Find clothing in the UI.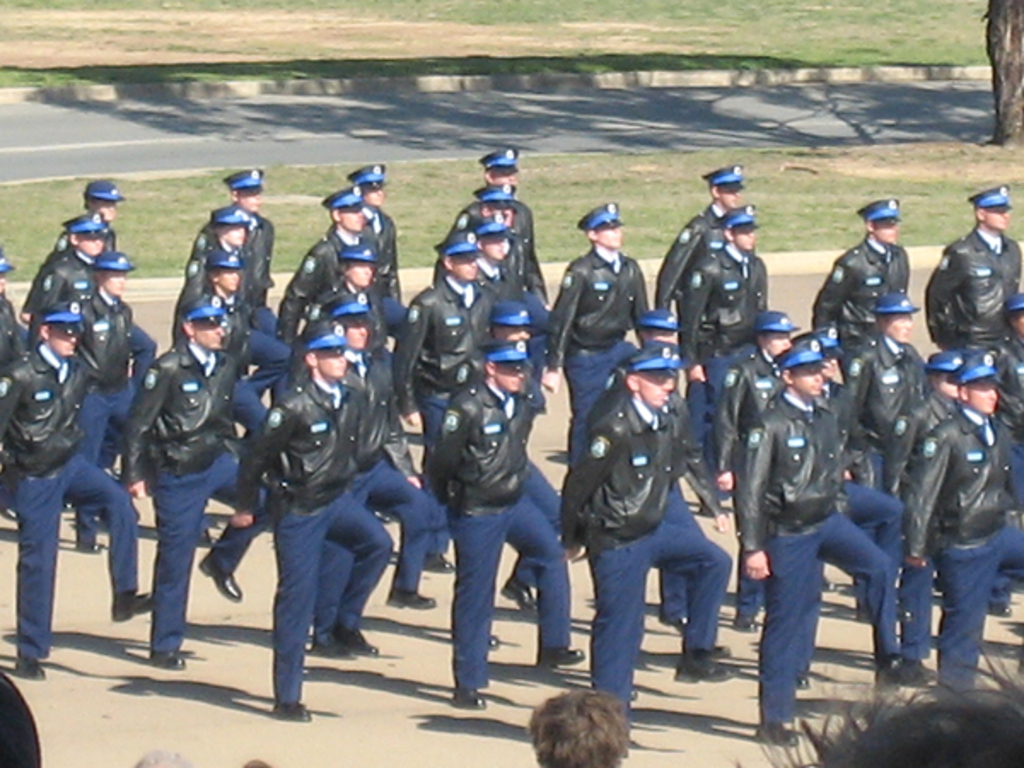
UI element at x1=565, y1=401, x2=727, y2=712.
